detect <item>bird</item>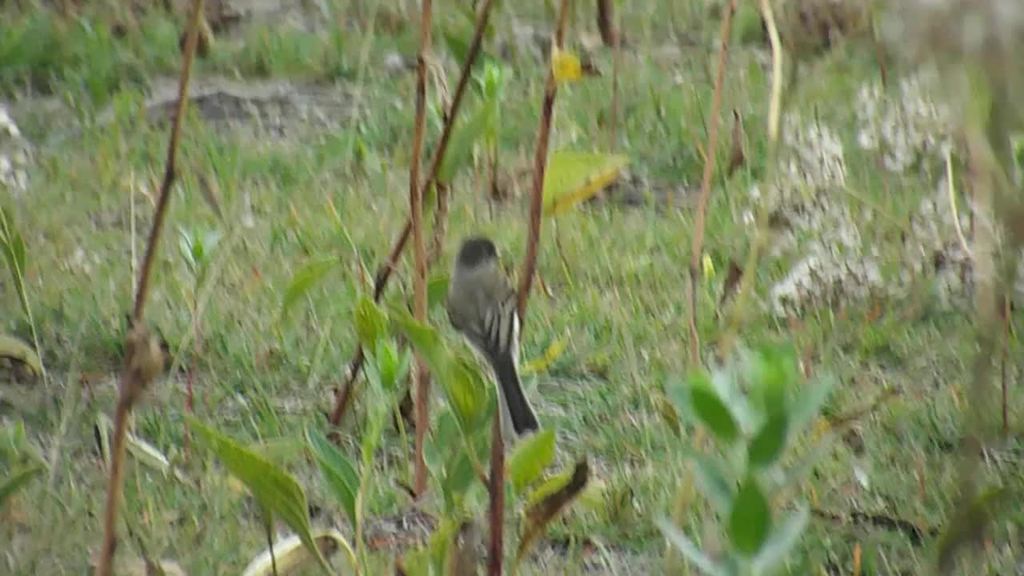
Rect(430, 221, 550, 454)
